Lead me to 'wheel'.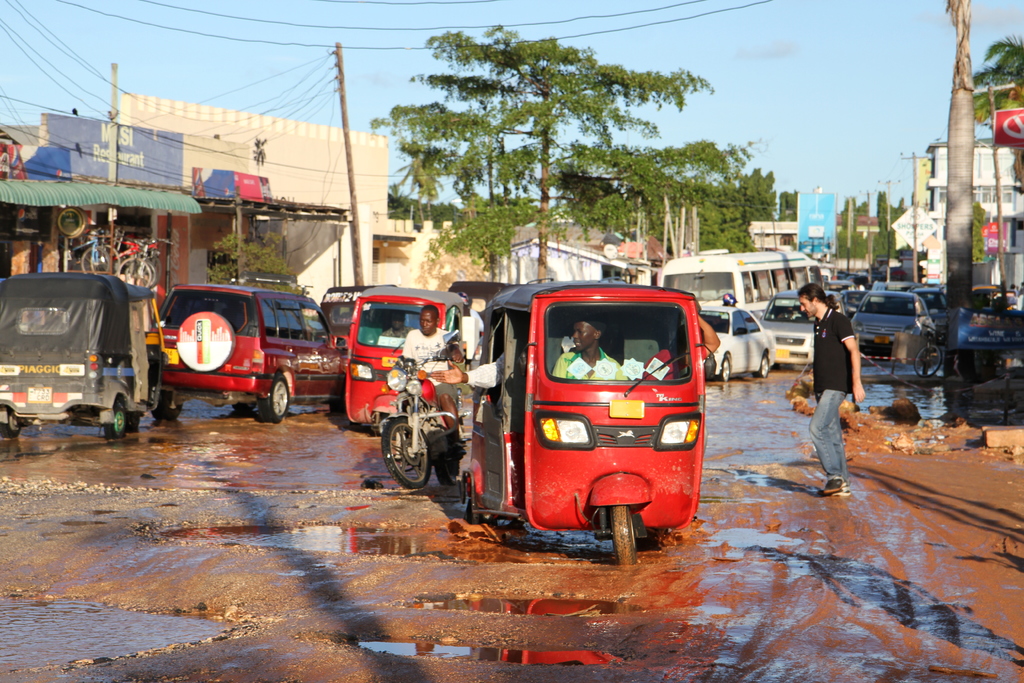
Lead to box=[0, 411, 24, 436].
